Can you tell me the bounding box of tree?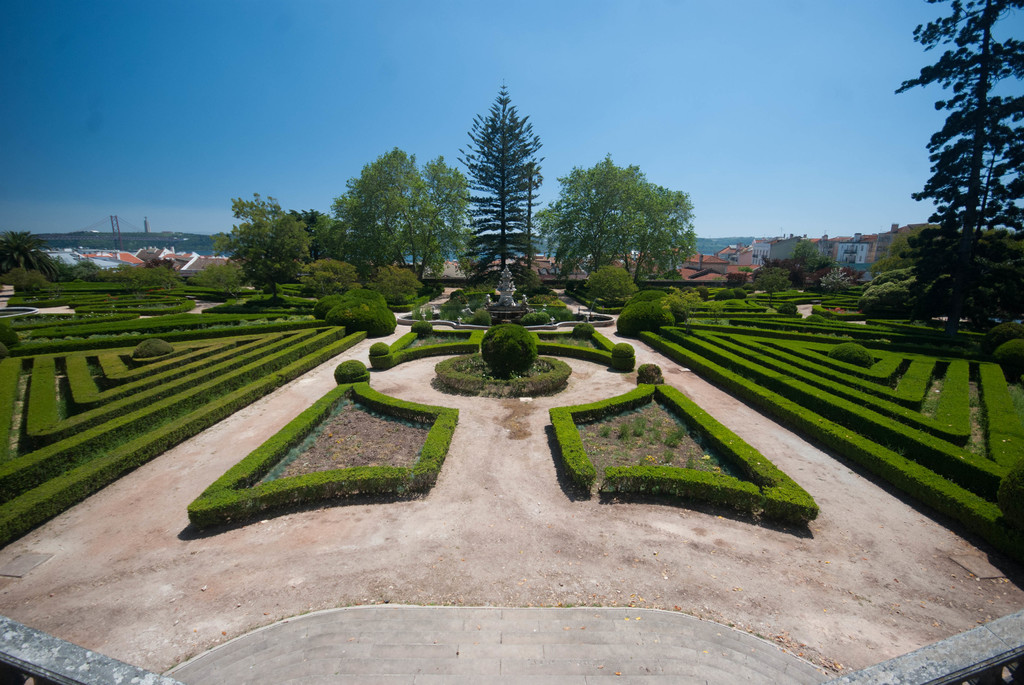
bbox=[452, 76, 551, 297].
